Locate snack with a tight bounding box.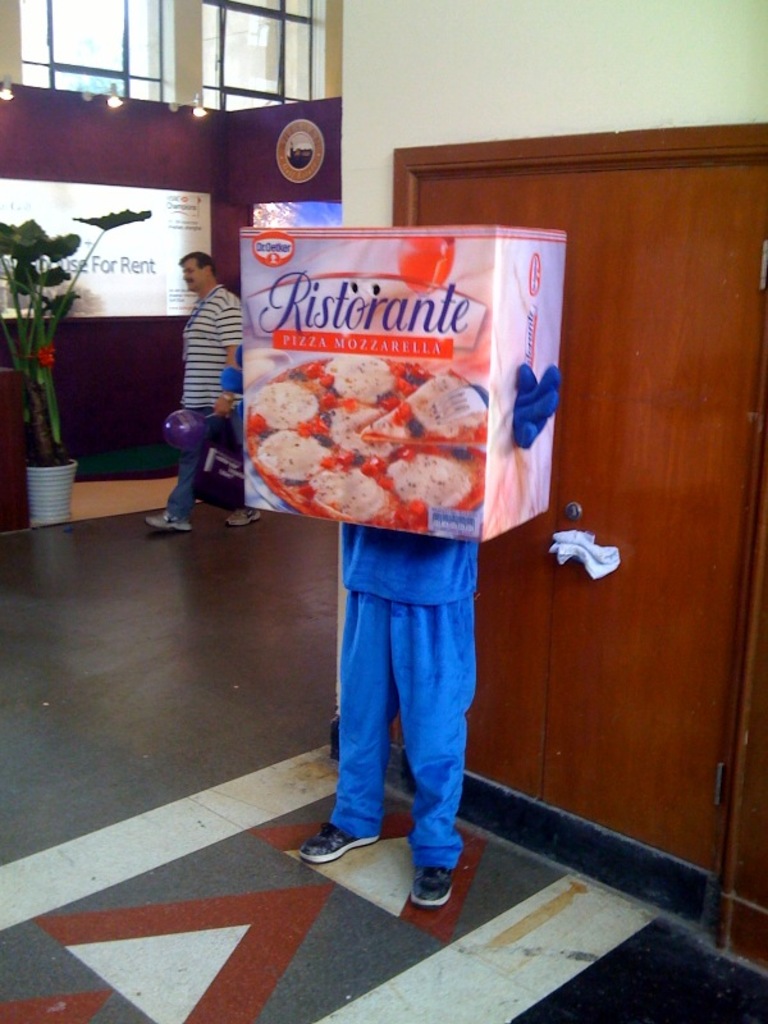
(left=247, top=348, right=489, bottom=535).
